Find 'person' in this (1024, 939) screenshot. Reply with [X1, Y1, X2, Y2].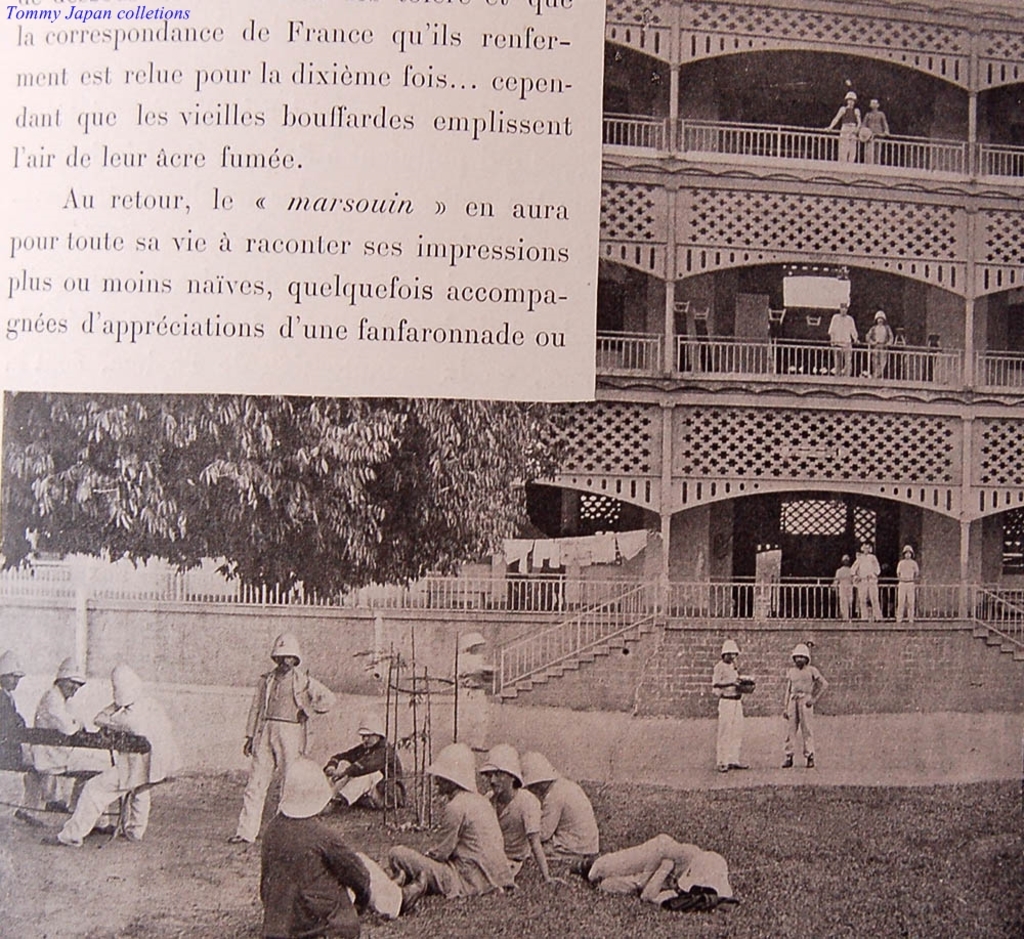
[852, 544, 885, 622].
